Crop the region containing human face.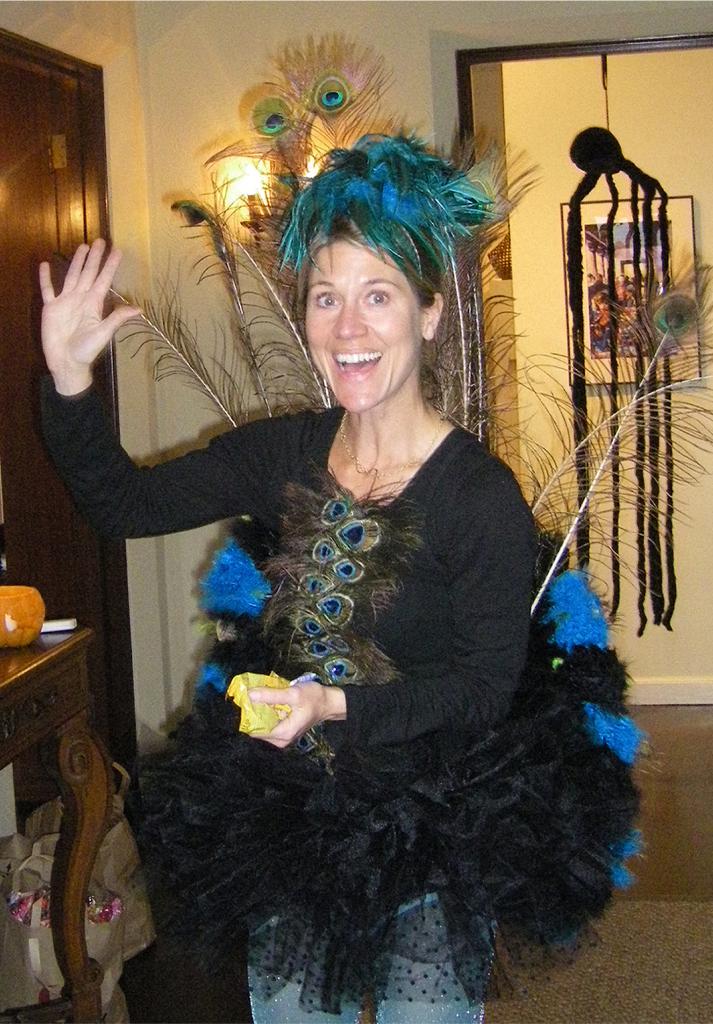
Crop region: [306, 236, 425, 414].
